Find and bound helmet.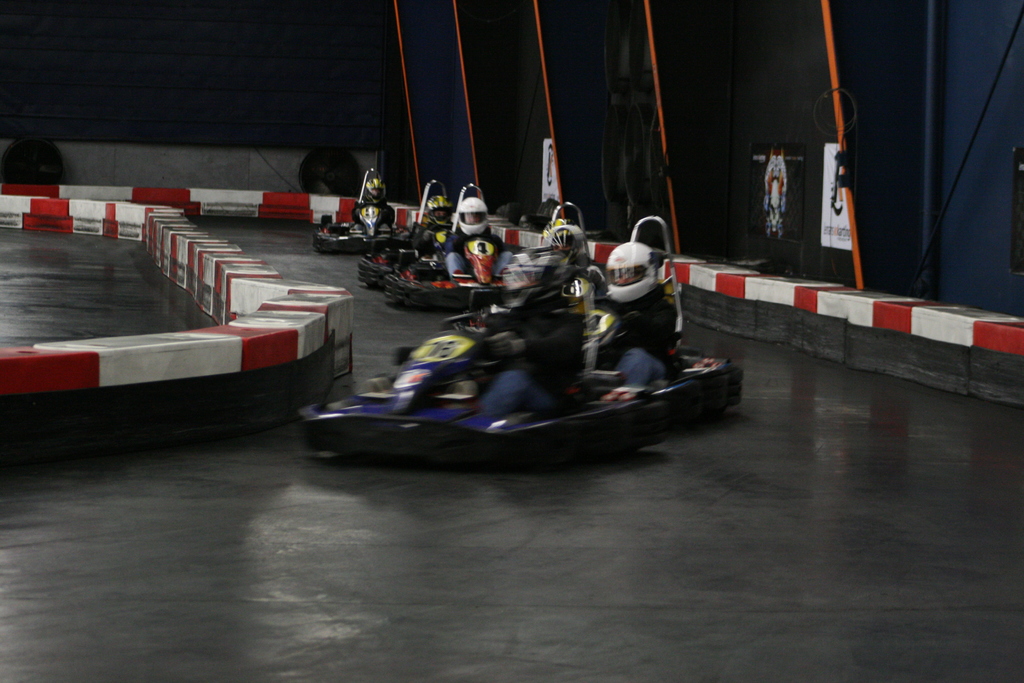
Bound: <region>604, 238, 662, 302</region>.
